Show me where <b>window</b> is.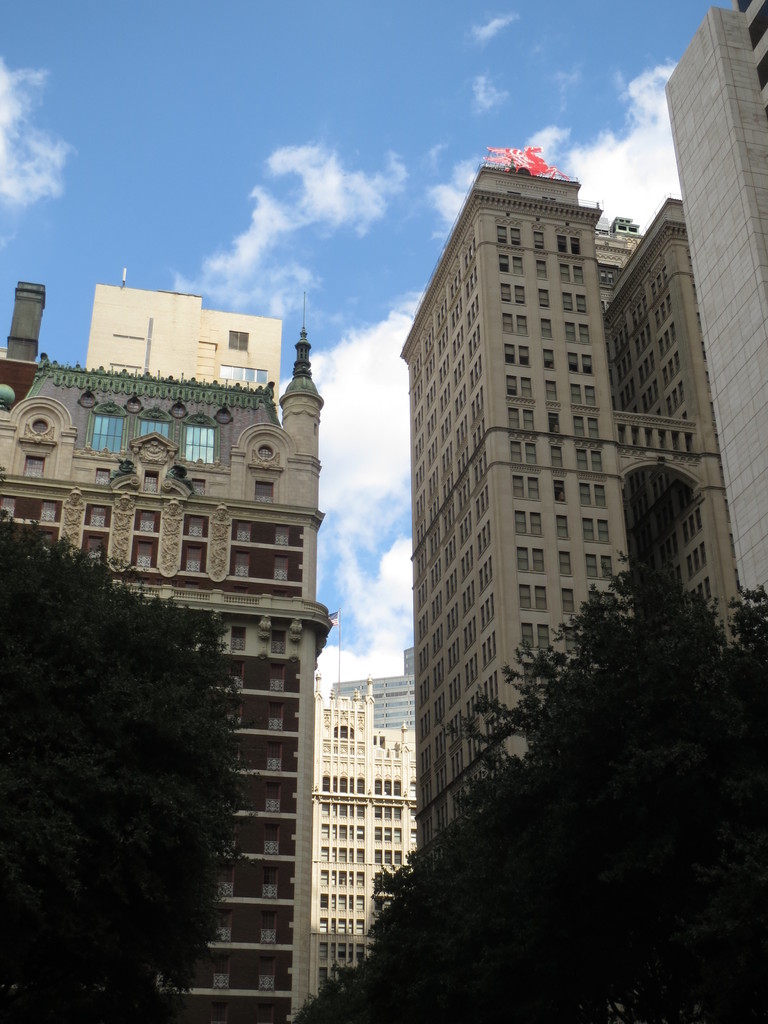
<b>window</b> is at select_region(84, 400, 124, 456).
